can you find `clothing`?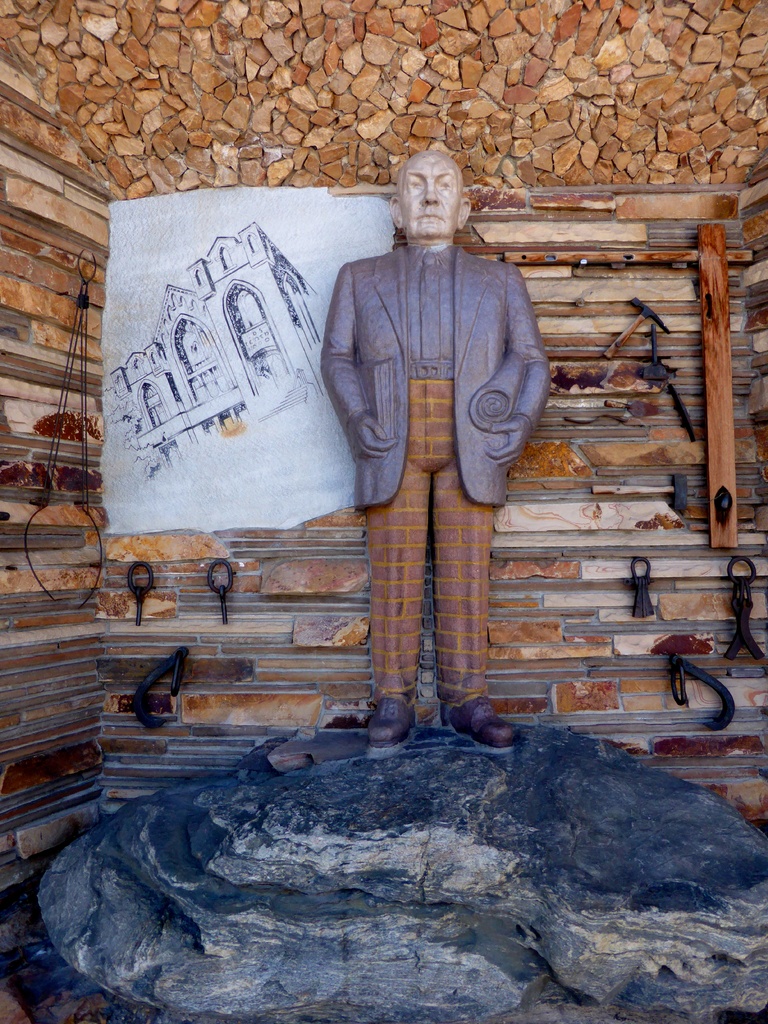
Yes, bounding box: select_region(307, 175, 559, 721).
